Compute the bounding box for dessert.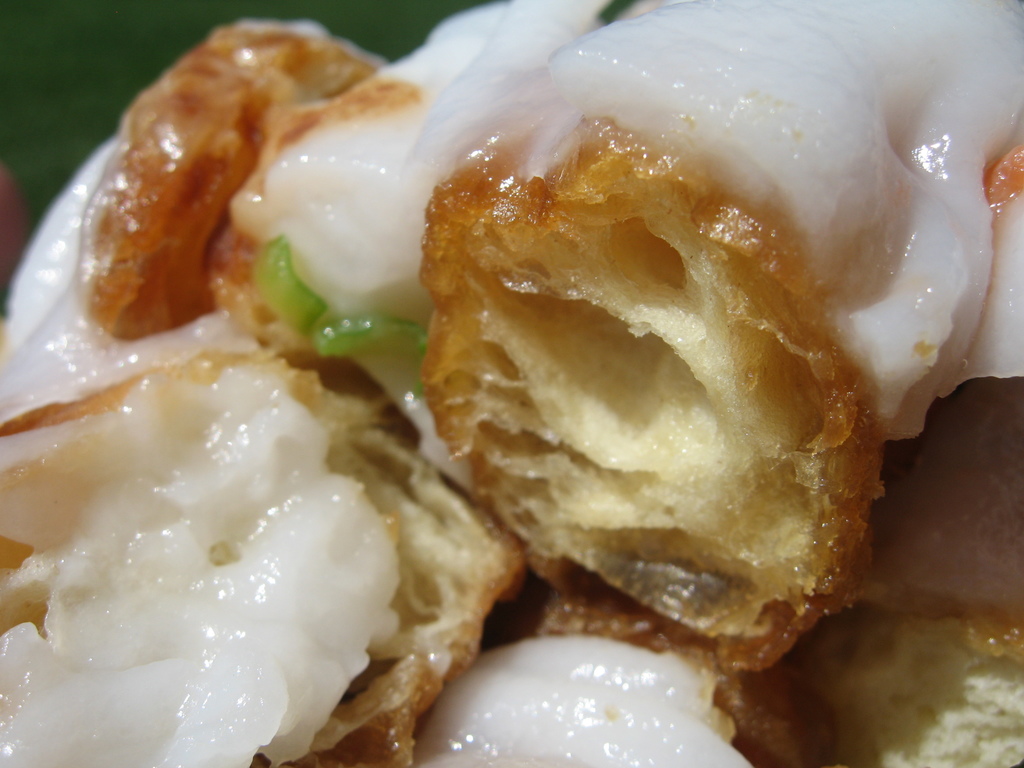
select_region(0, 0, 1018, 767).
